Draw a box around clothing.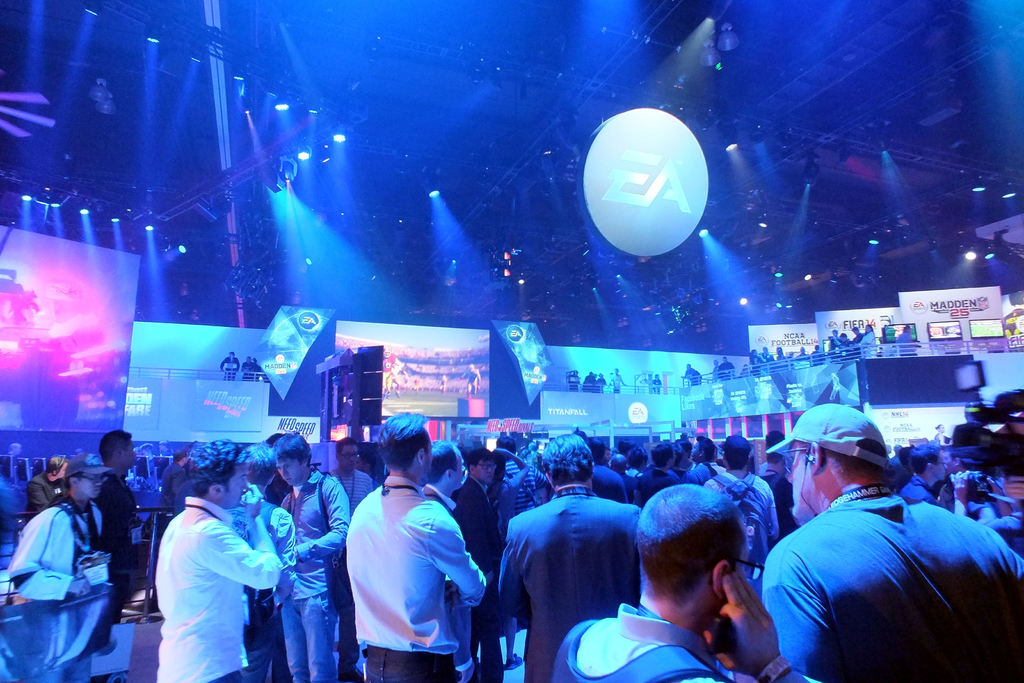
(left=764, top=353, right=776, bottom=360).
